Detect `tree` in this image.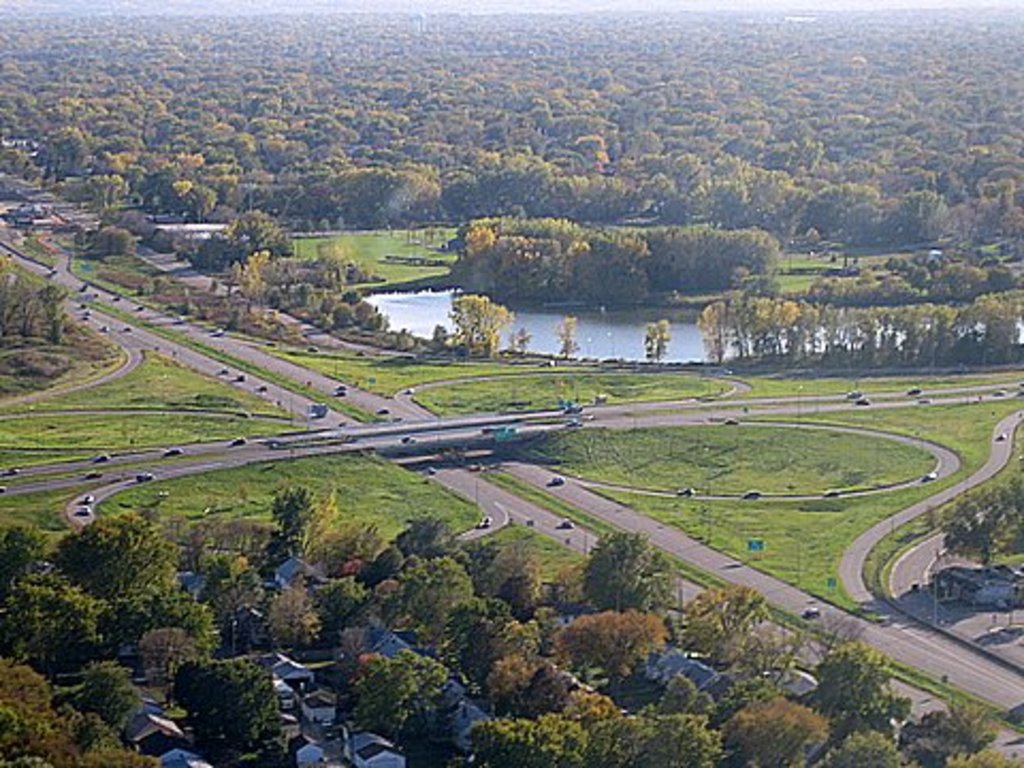
Detection: [x1=644, y1=320, x2=674, y2=365].
